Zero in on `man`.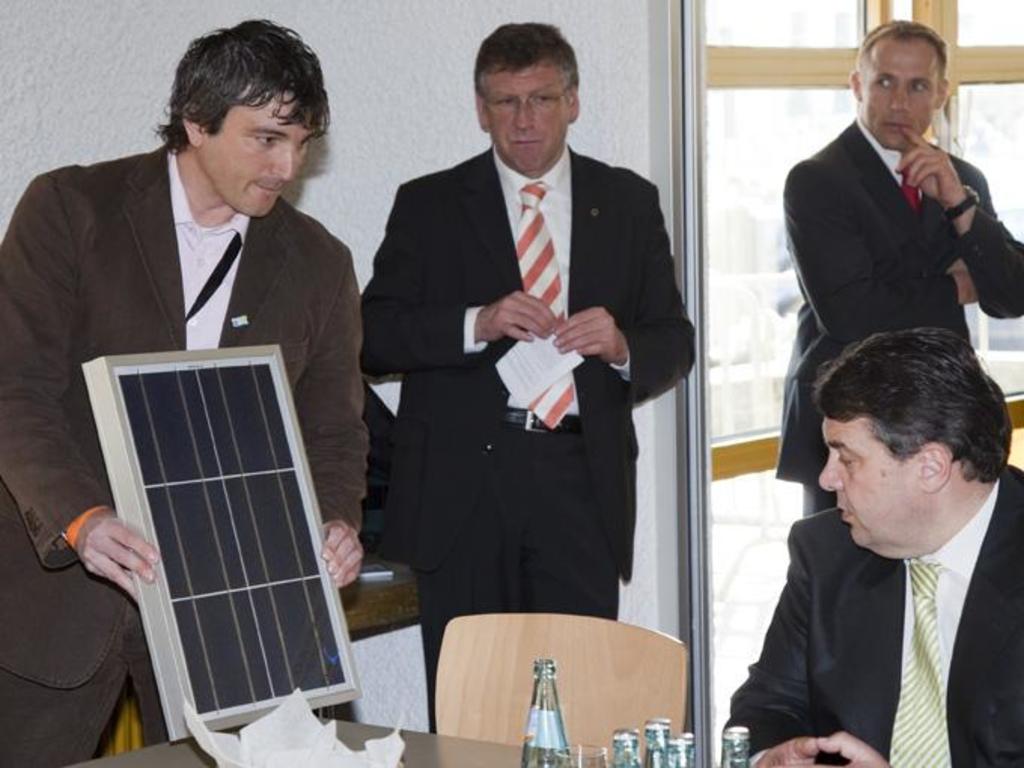
Zeroed in: Rect(0, 18, 375, 766).
